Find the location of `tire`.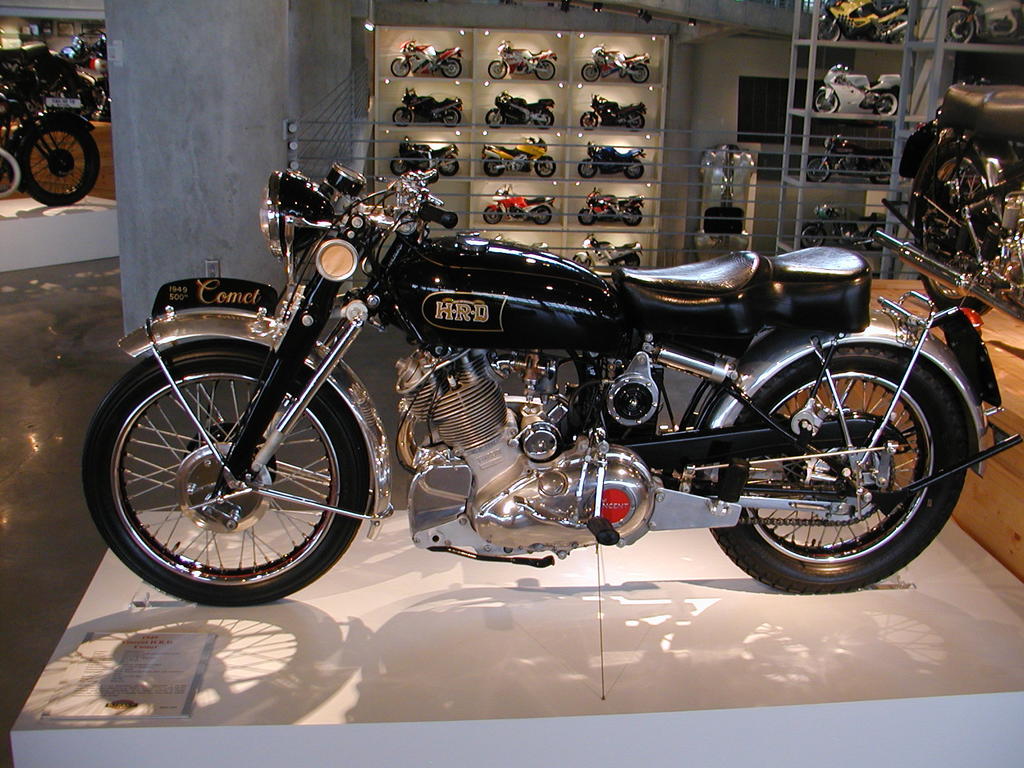
Location: [x1=579, y1=115, x2=598, y2=129].
